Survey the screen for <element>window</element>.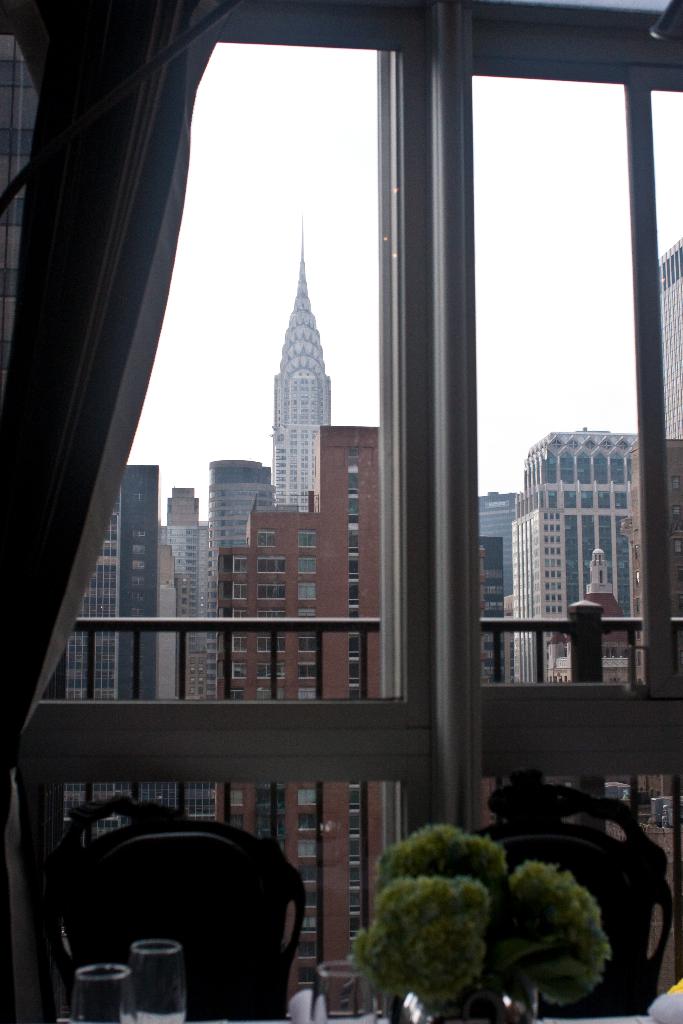
Survey found: 481 749 682 1023.
